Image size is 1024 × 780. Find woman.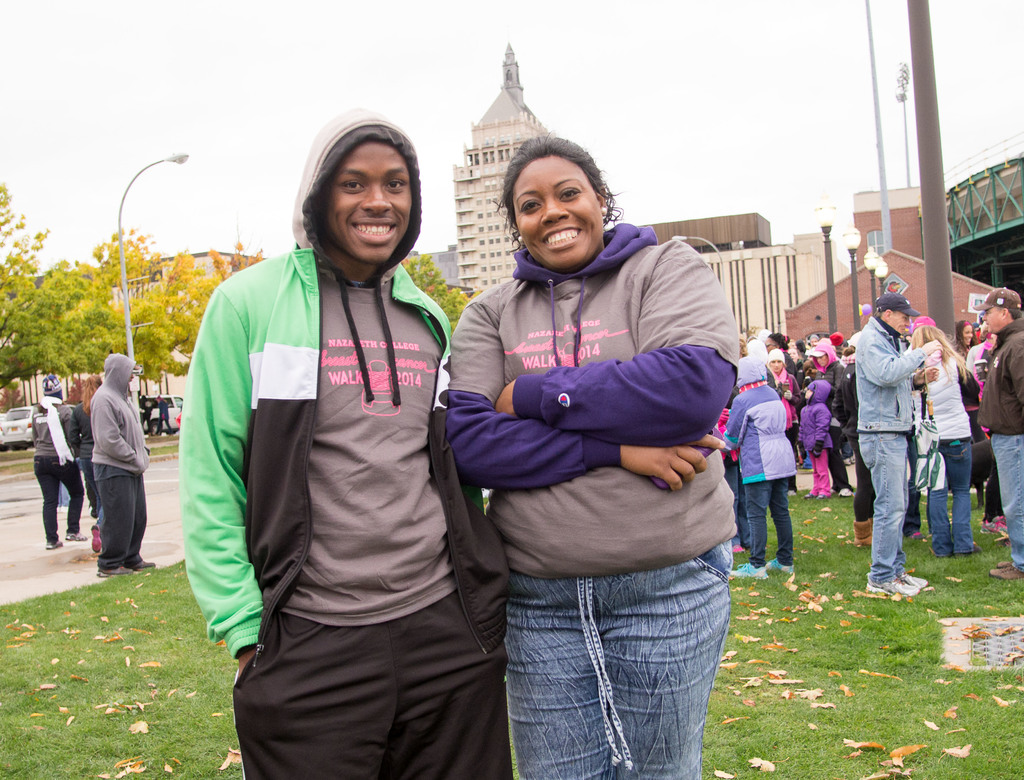
region(29, 376, 84, 546).
